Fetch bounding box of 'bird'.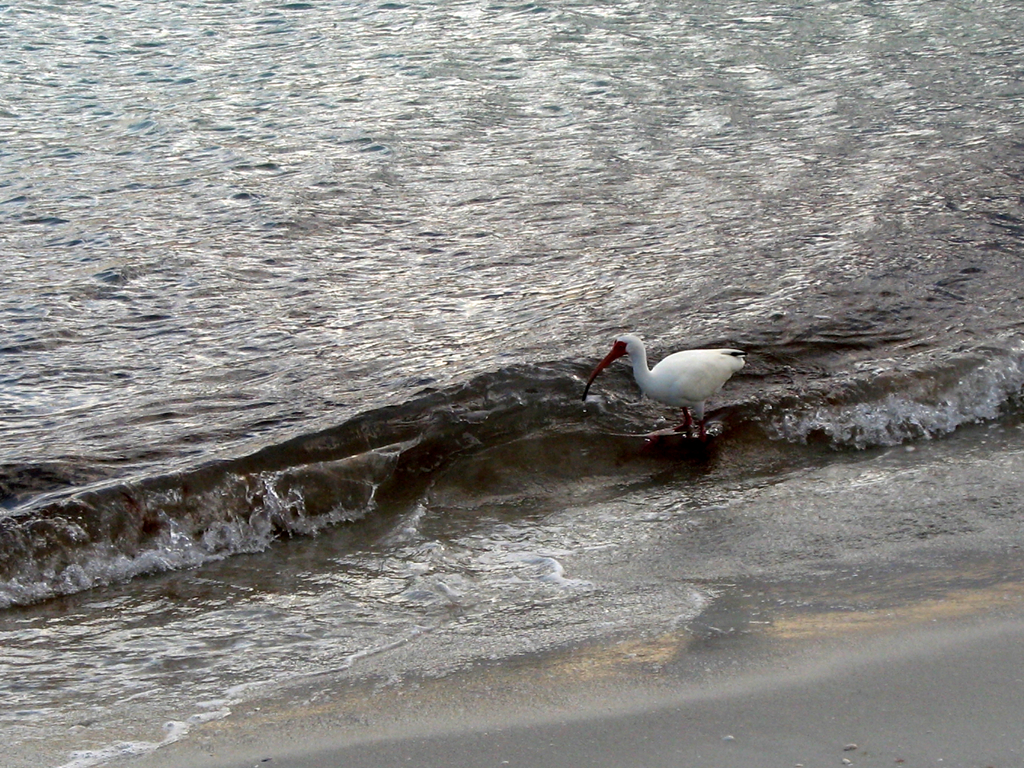
Bbox: {"x1": 586, "y1": 329, "x2": 762, "y2": 437}.
